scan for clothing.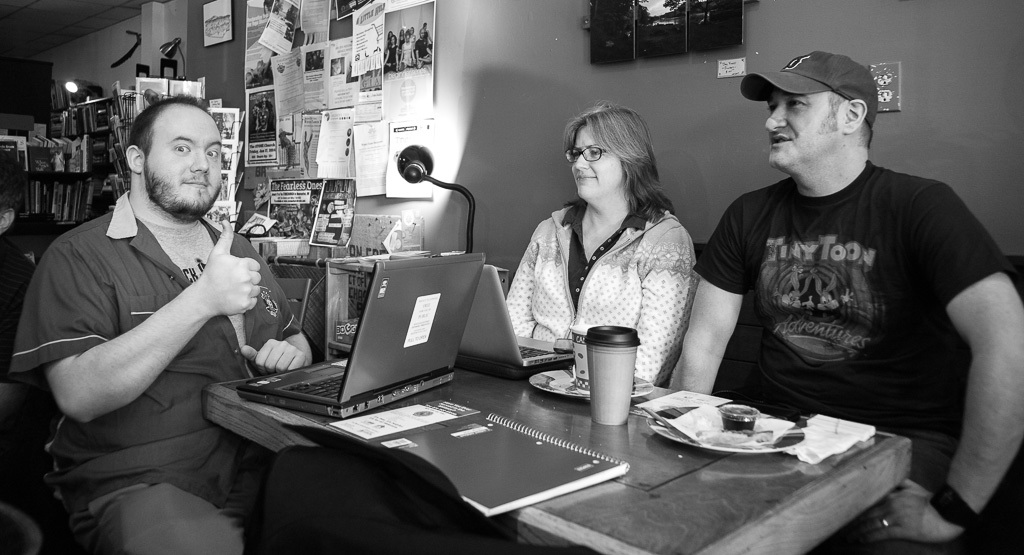
Scan result: box=[699, 109, 1000, 476].
